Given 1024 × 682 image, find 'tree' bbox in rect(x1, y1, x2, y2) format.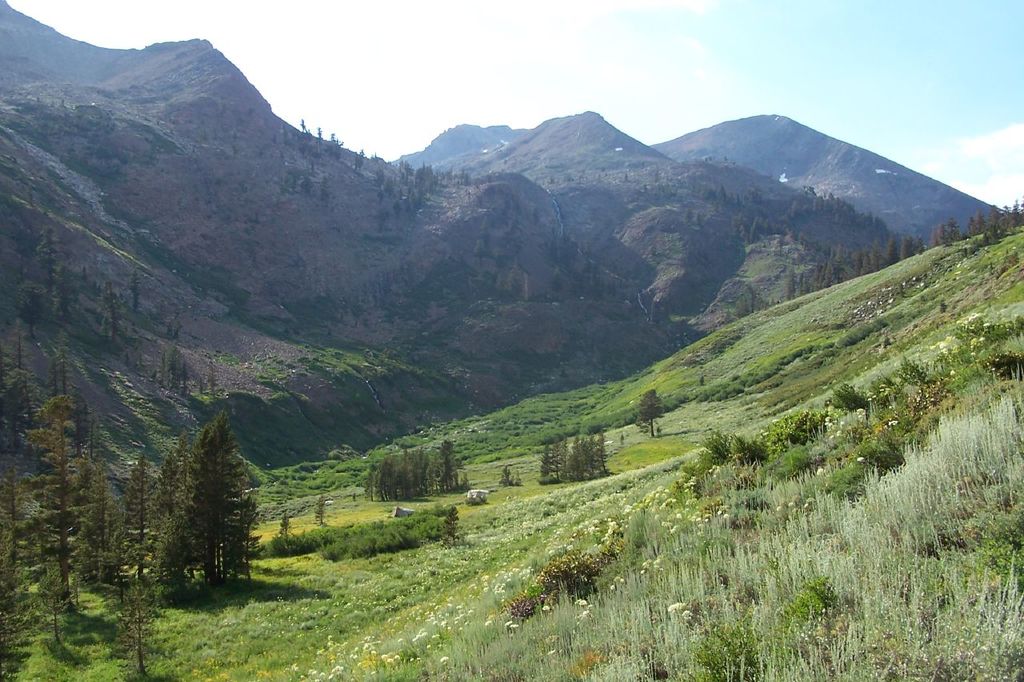
rect(0, 462, 24, 564).
